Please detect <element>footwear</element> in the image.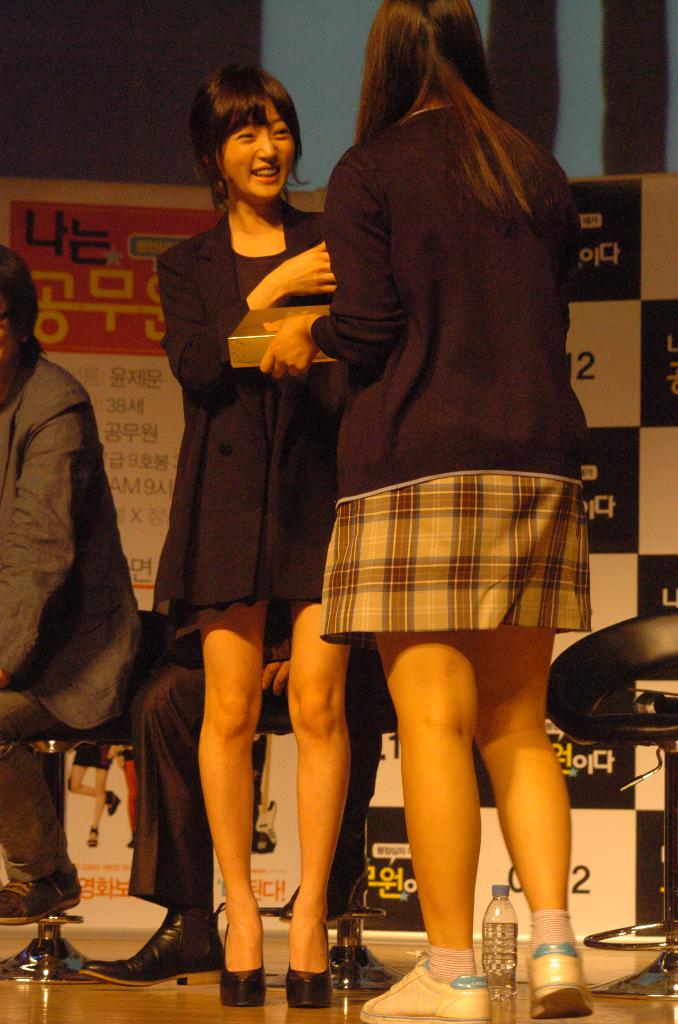
(left=291, top=963, right=331, bottom=1011).
